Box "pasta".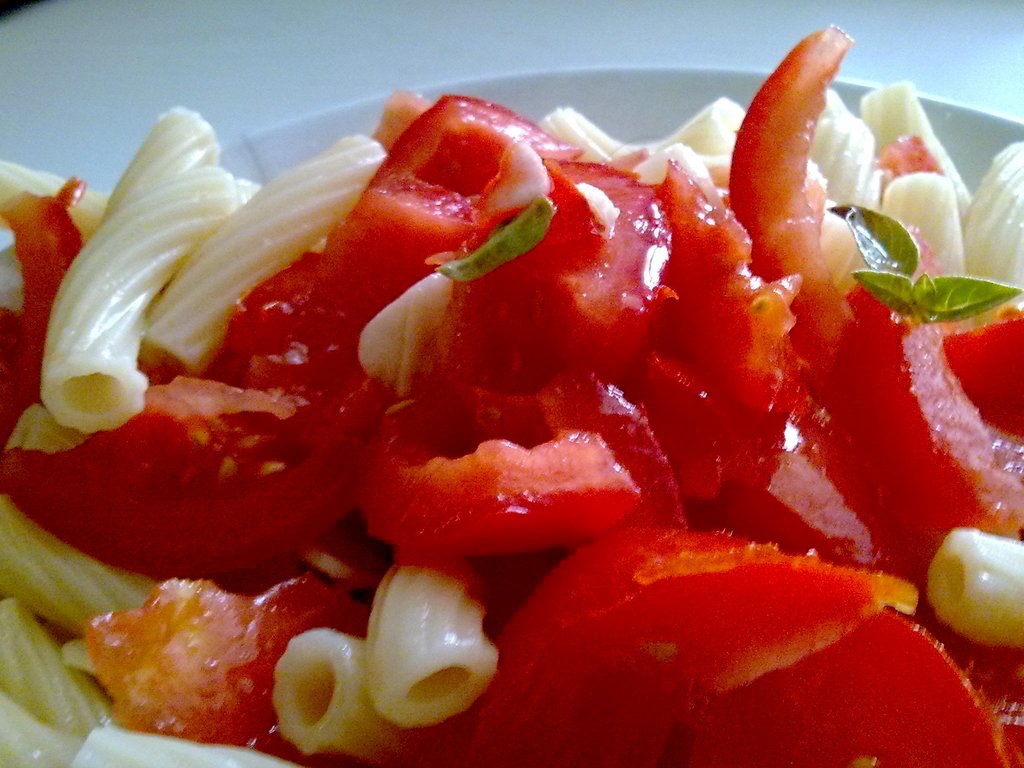
0 102 1023 767.
